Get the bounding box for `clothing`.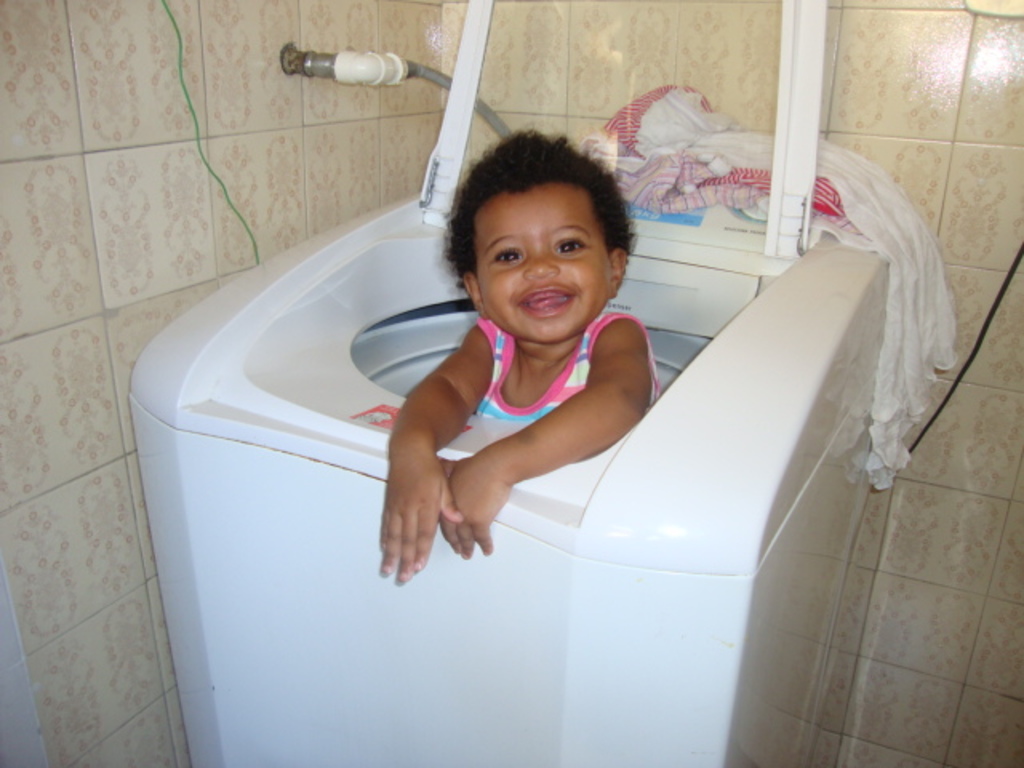
rect(475, 307, 658, 421).
